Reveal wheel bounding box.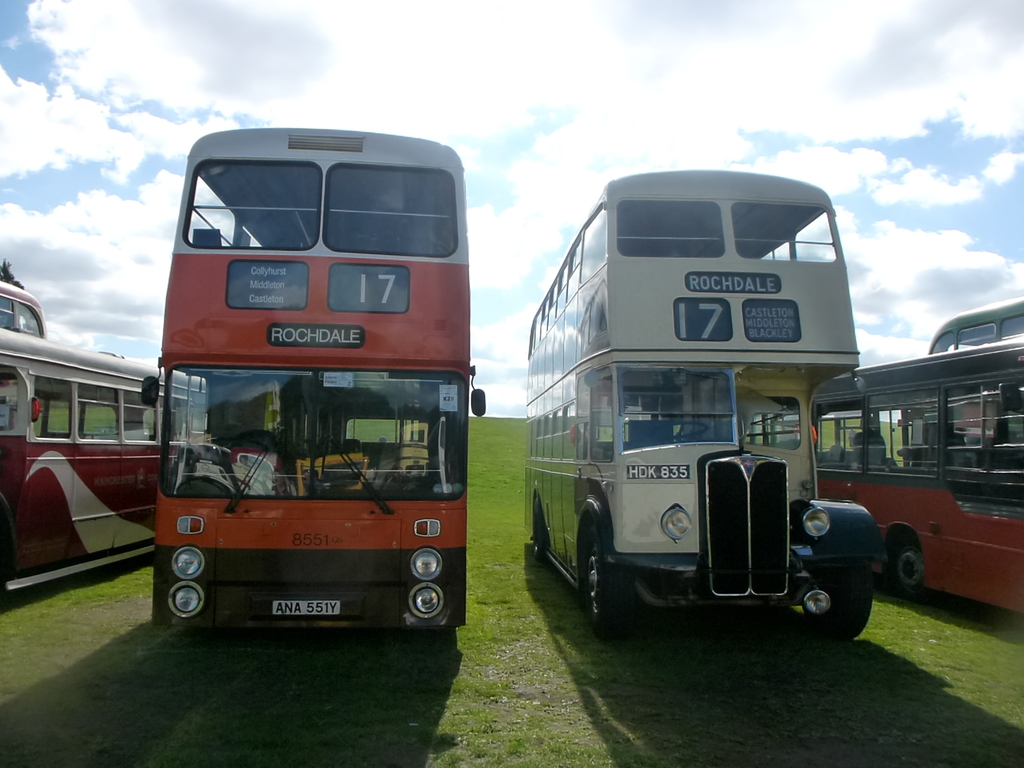
Revealed: [x1=578, y1=512, x2=632, y2=650].
